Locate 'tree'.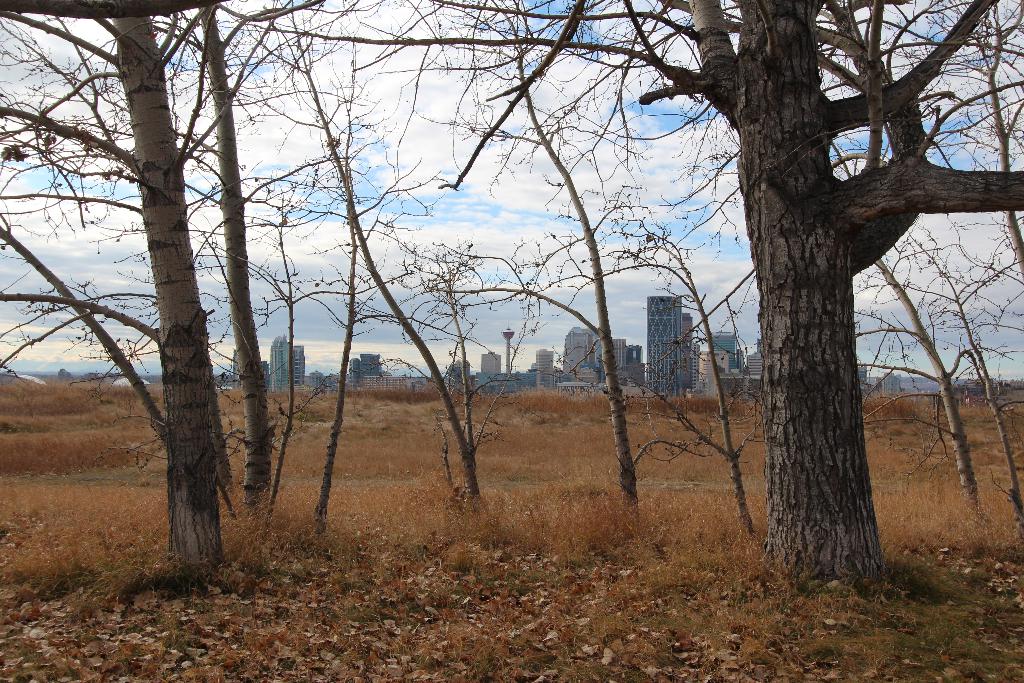
Bounding box: locate(0, 0, 269, 576).
